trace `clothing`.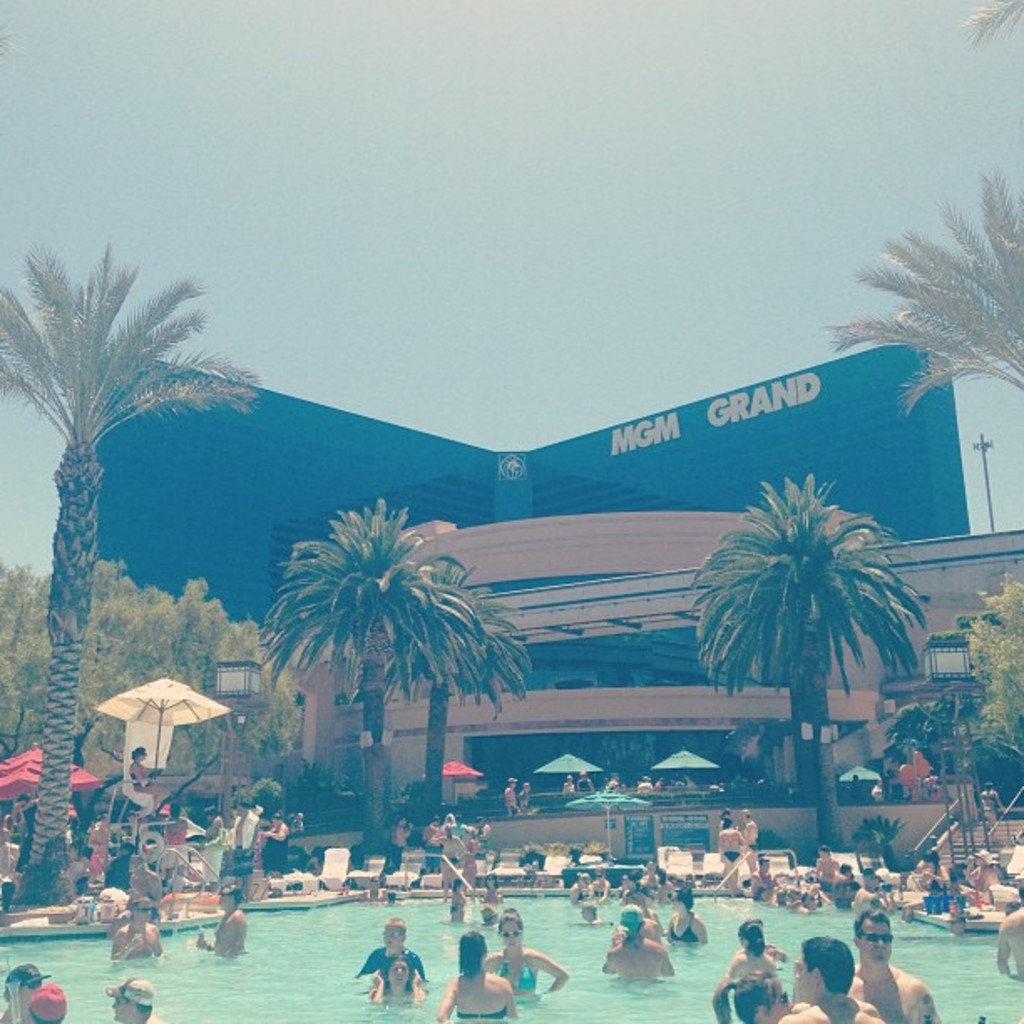
Traced to <bbox>721, 853, 738, 858</bbox>.
